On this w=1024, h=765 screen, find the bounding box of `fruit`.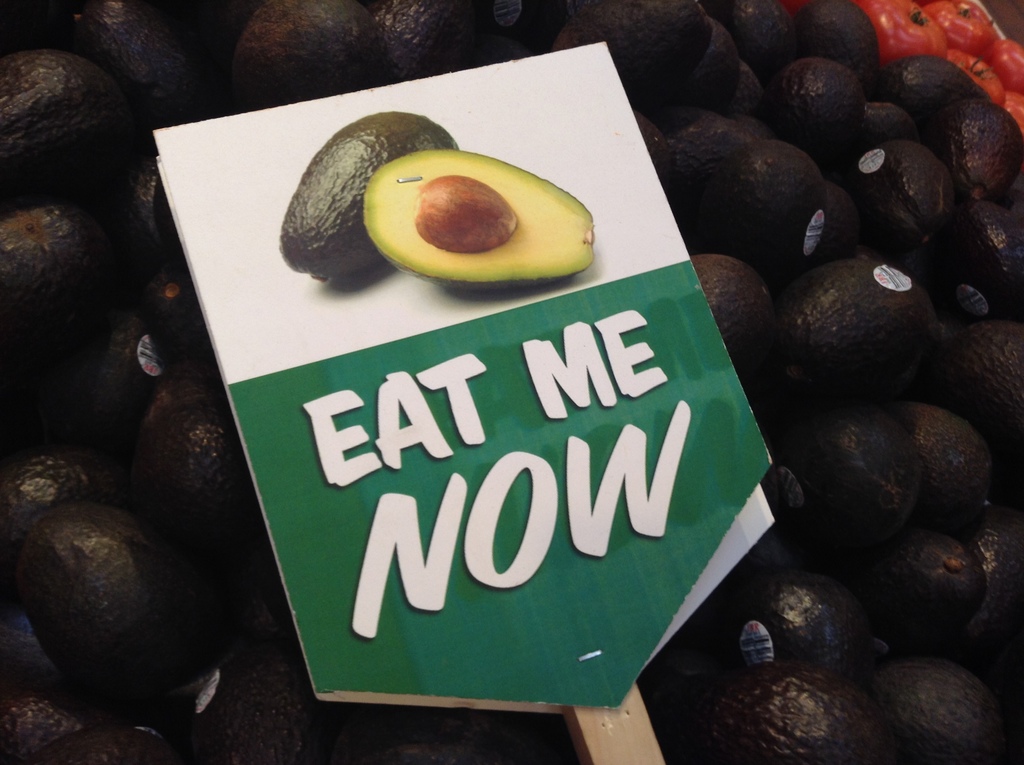
Bounding box: pyautogui.locateOnScreen(363, 150, 593, 290).
